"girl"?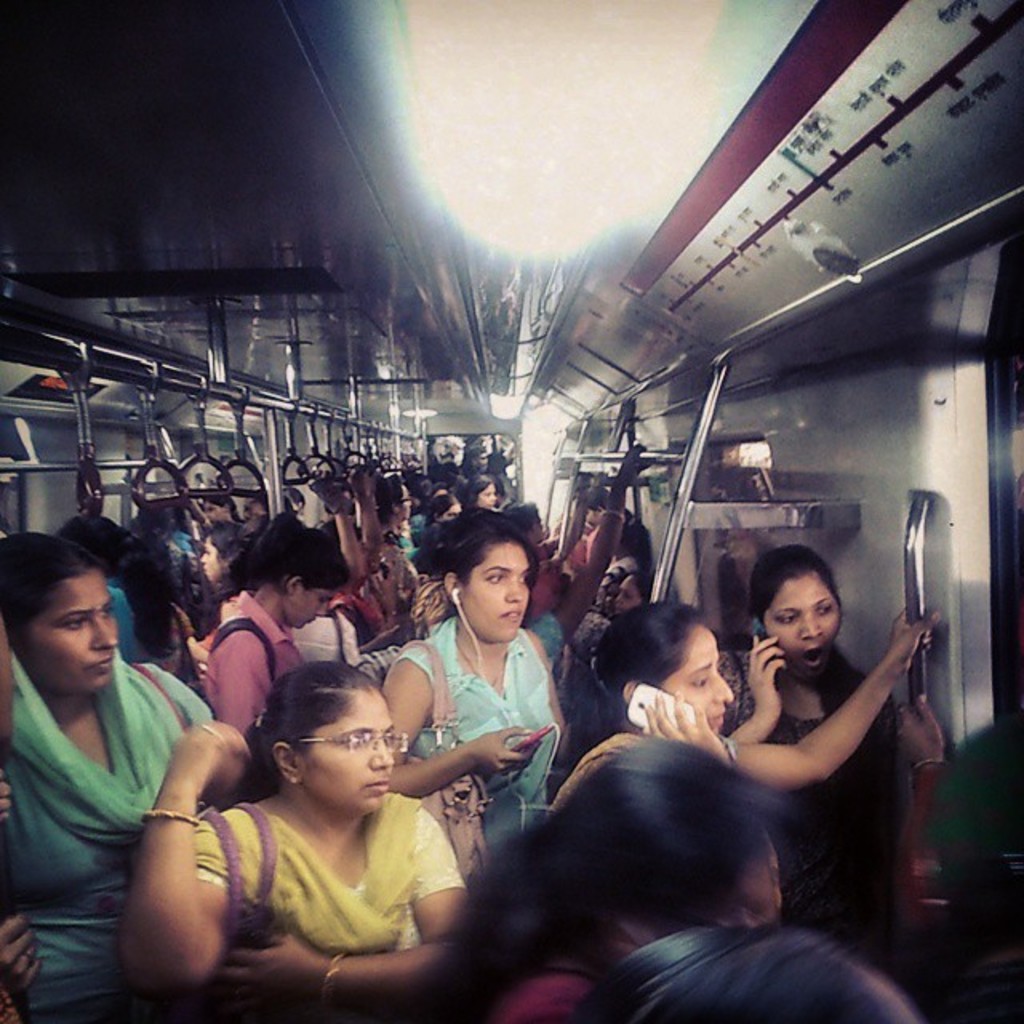
(198,525,248,664)
